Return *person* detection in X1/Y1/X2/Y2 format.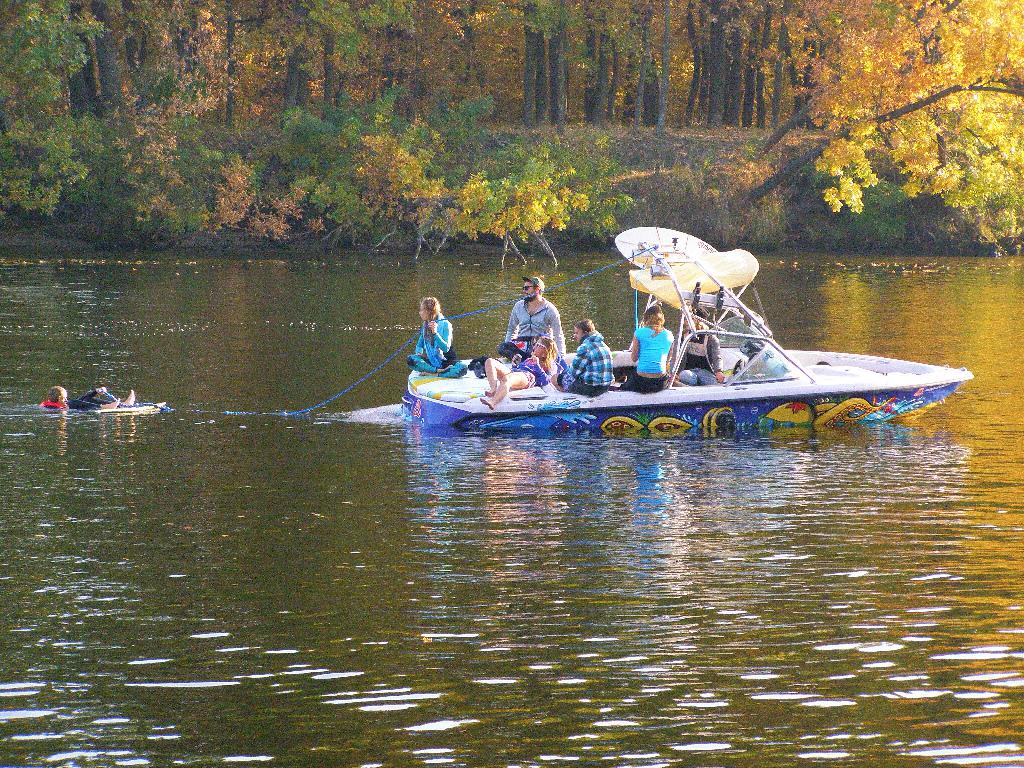
549/322/612/397.
